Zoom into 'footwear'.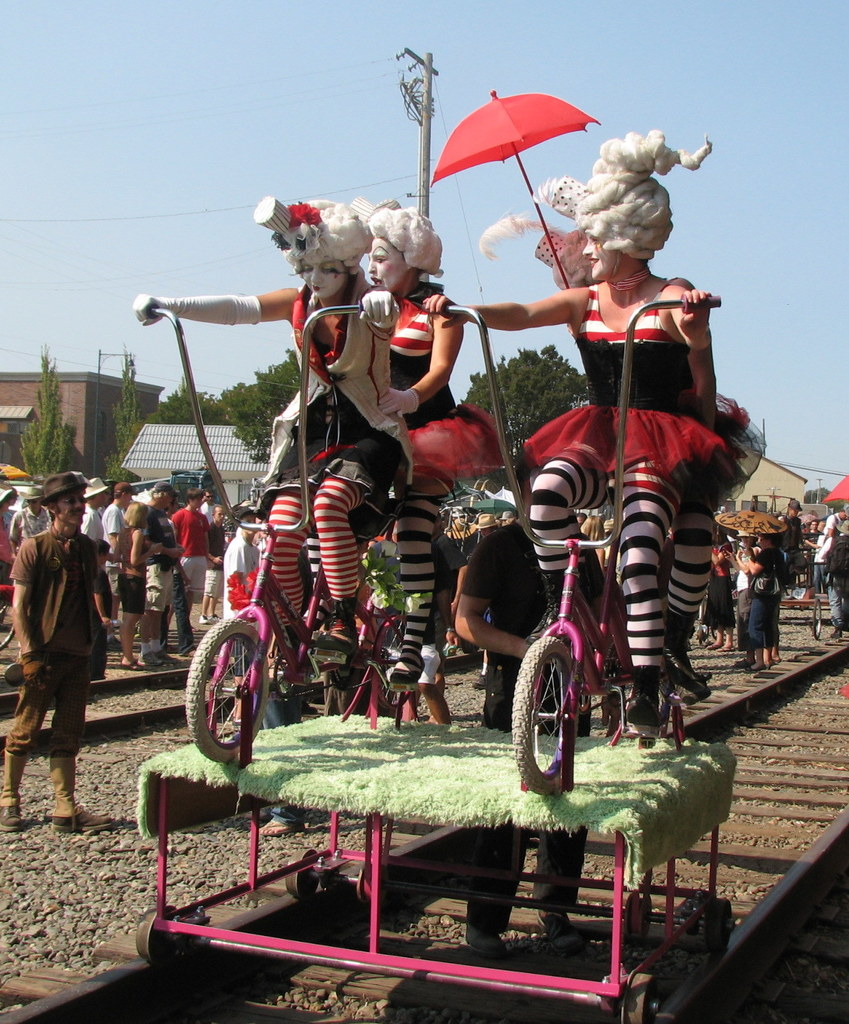
Zoom target: <region>746, 670, 768, 675</region>.
